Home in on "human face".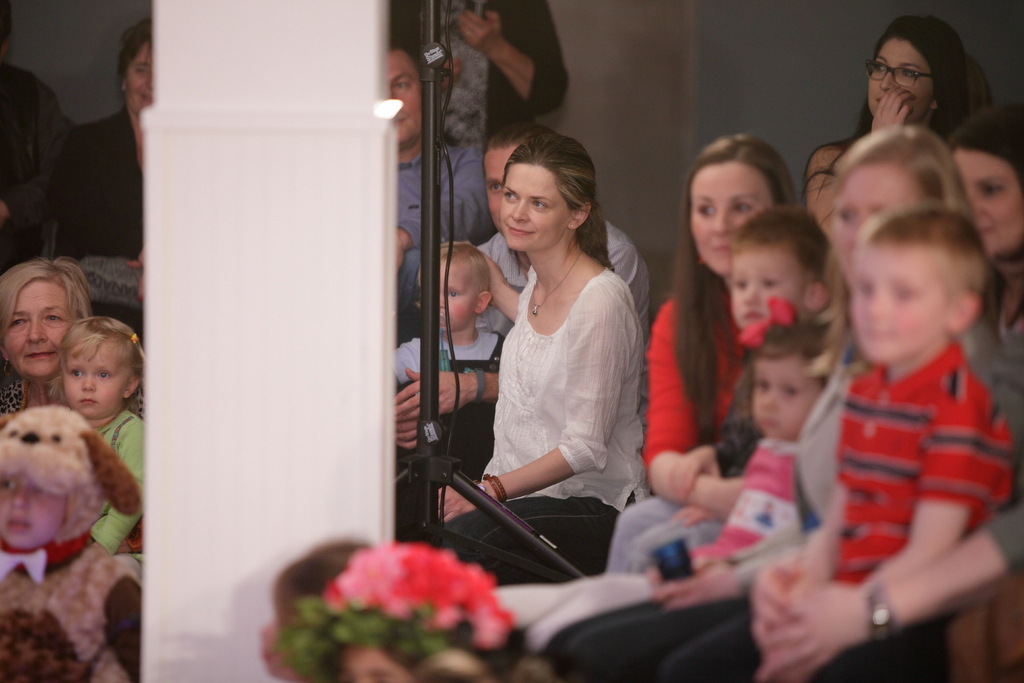
Homed in at rect(753, 350, 820, 440).
